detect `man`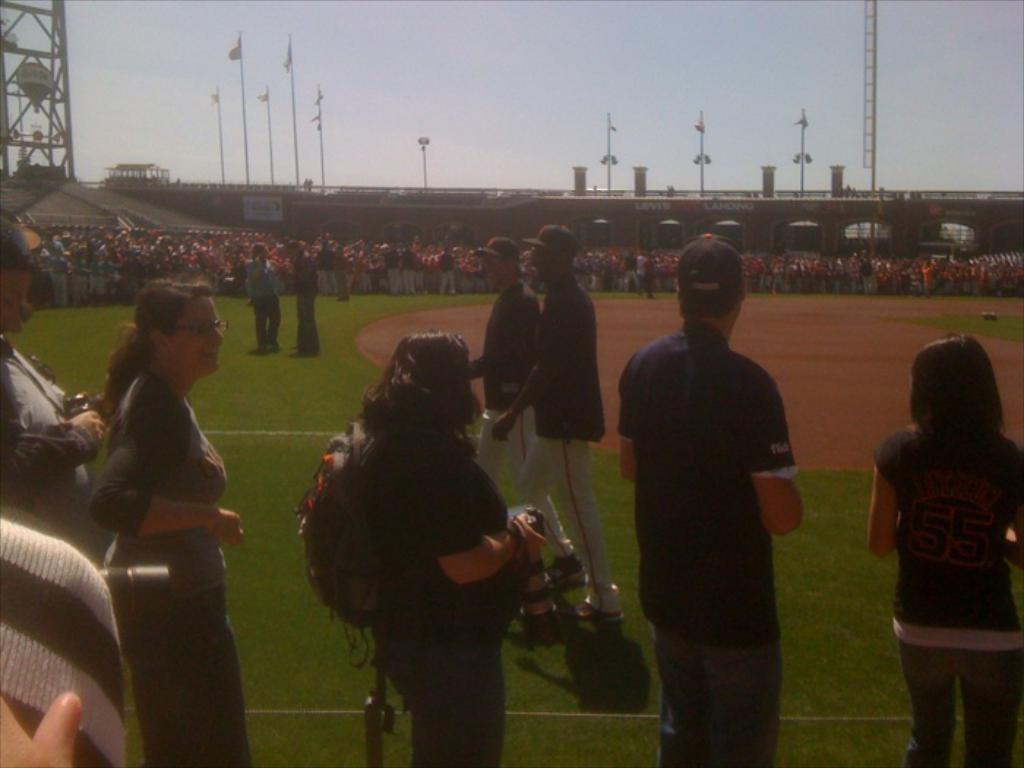
bbox=[282, 240, 326, 361]
